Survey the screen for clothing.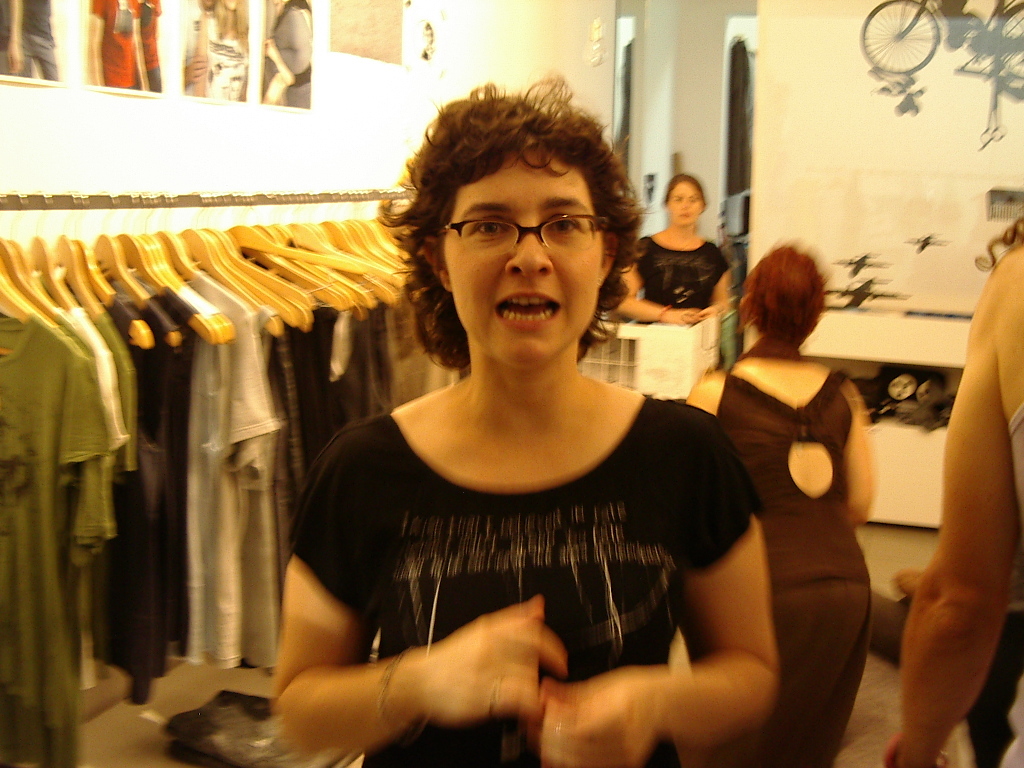
Survey found: {"x1": 721, "y1": 371, "x2": 873, "y2": 767}.
